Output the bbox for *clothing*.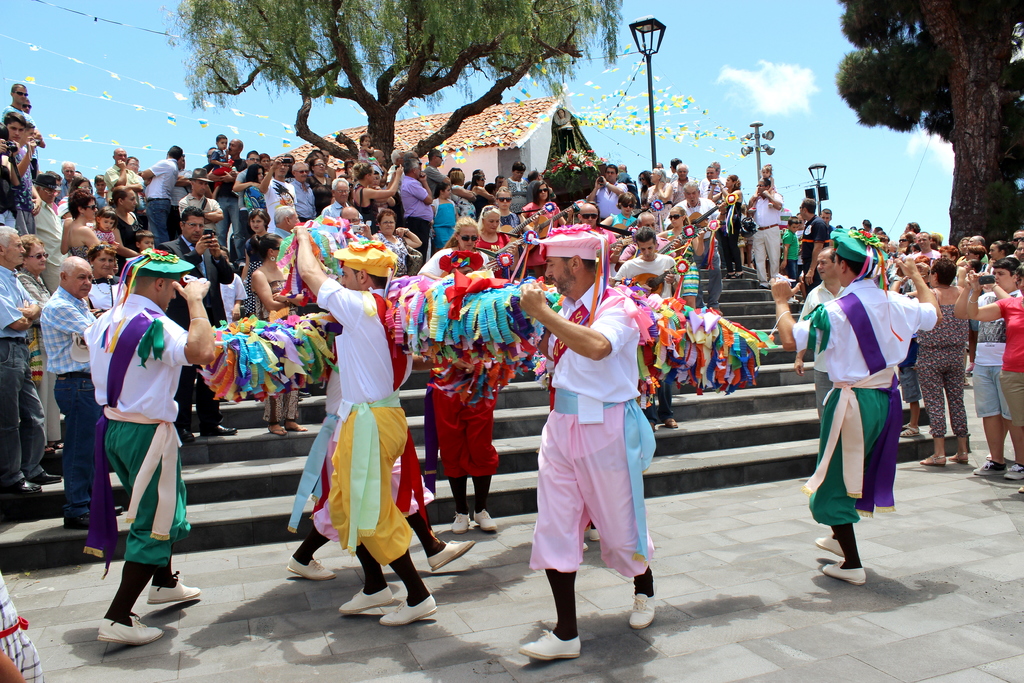
154, 235, 230, 416.
